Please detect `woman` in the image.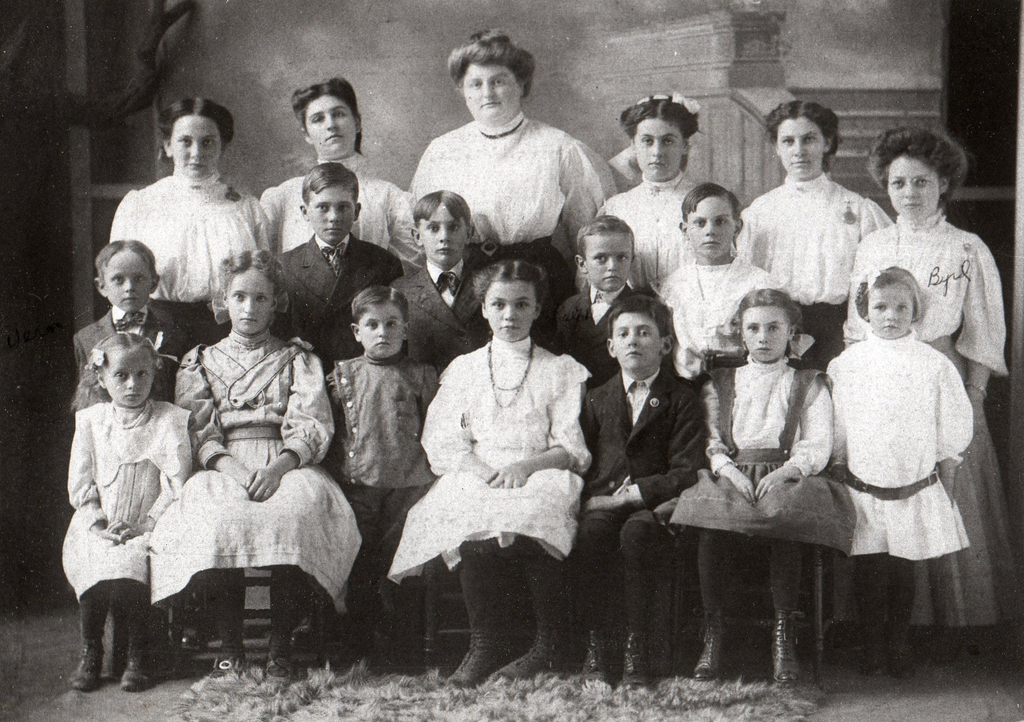
{"left": 738, "top": 99, "right": 894, "bottom": 657}.
